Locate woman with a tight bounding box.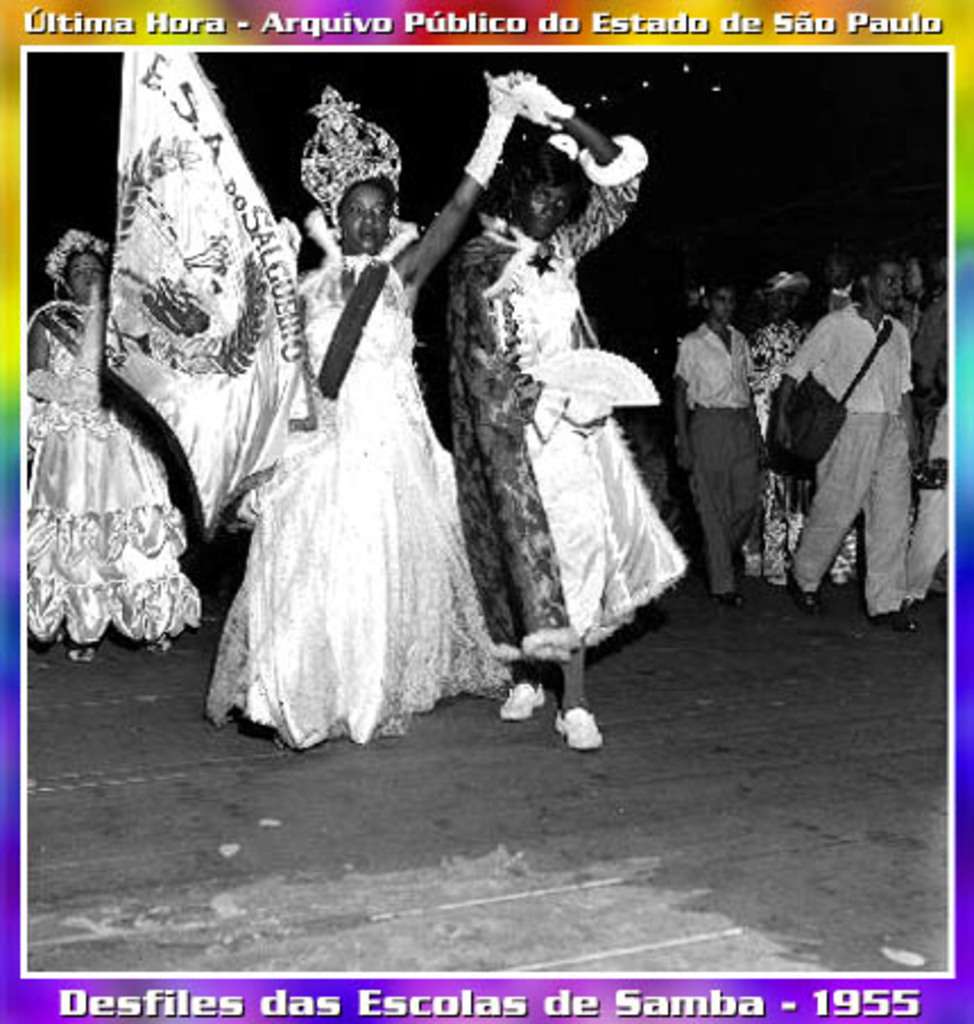
x1=199, y1=91, x2=485, y2=729.
